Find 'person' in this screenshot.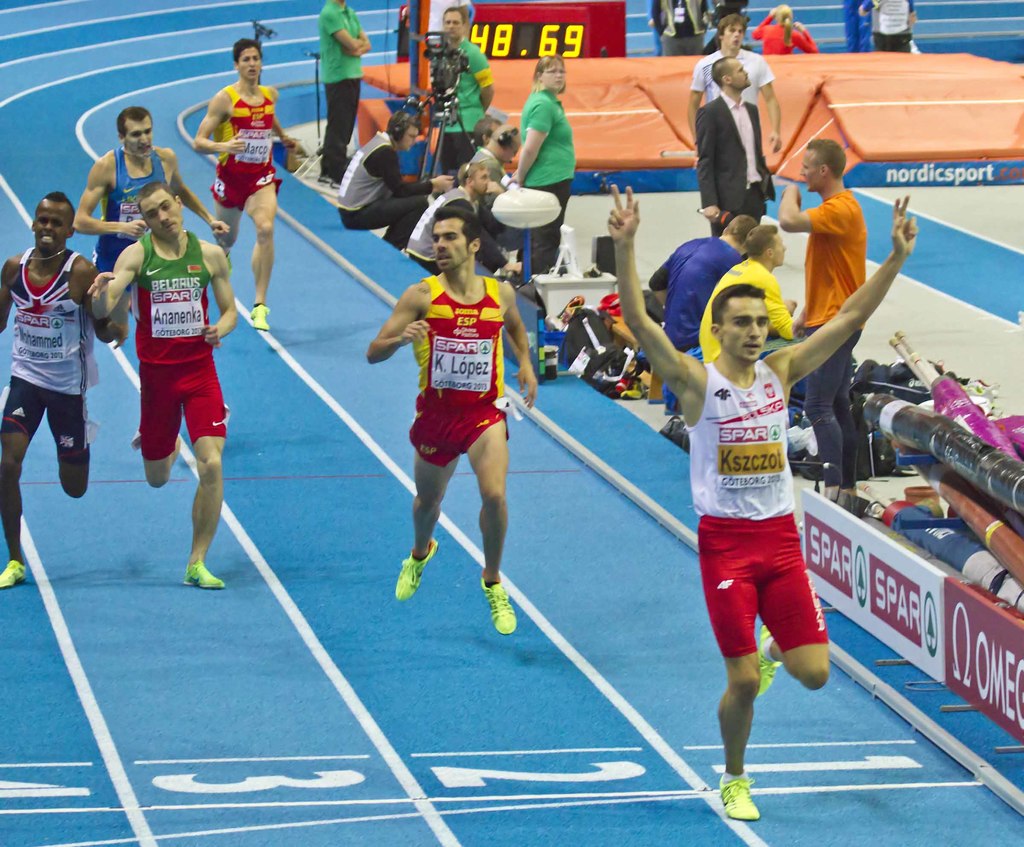
The bounding box for 'person' is x1=778 y1=136 x2=868 y2=490.
